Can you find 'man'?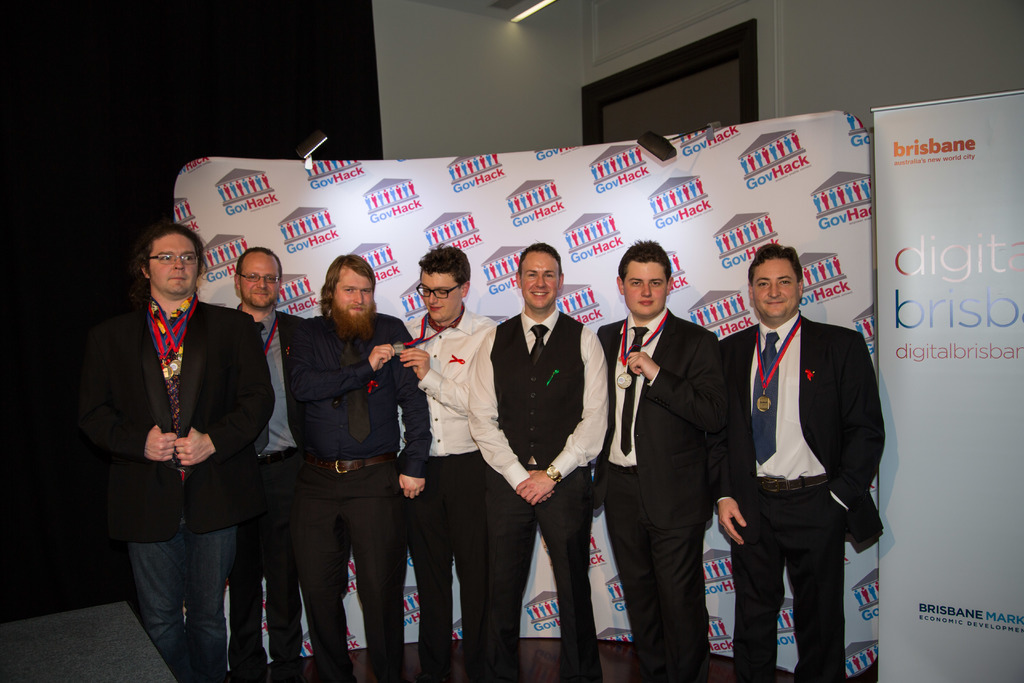
Yes, bounding box: pyautogui.locateOnScreen(89, 222, 278, 682).
